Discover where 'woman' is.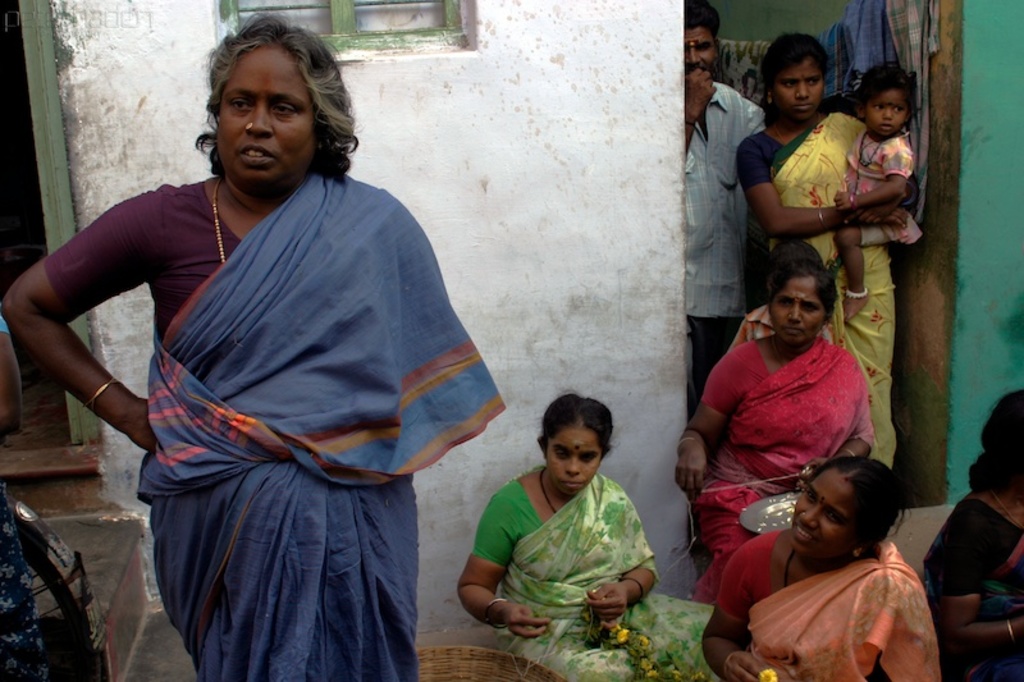
Discovered at box=[452, 392, 718, 681].
